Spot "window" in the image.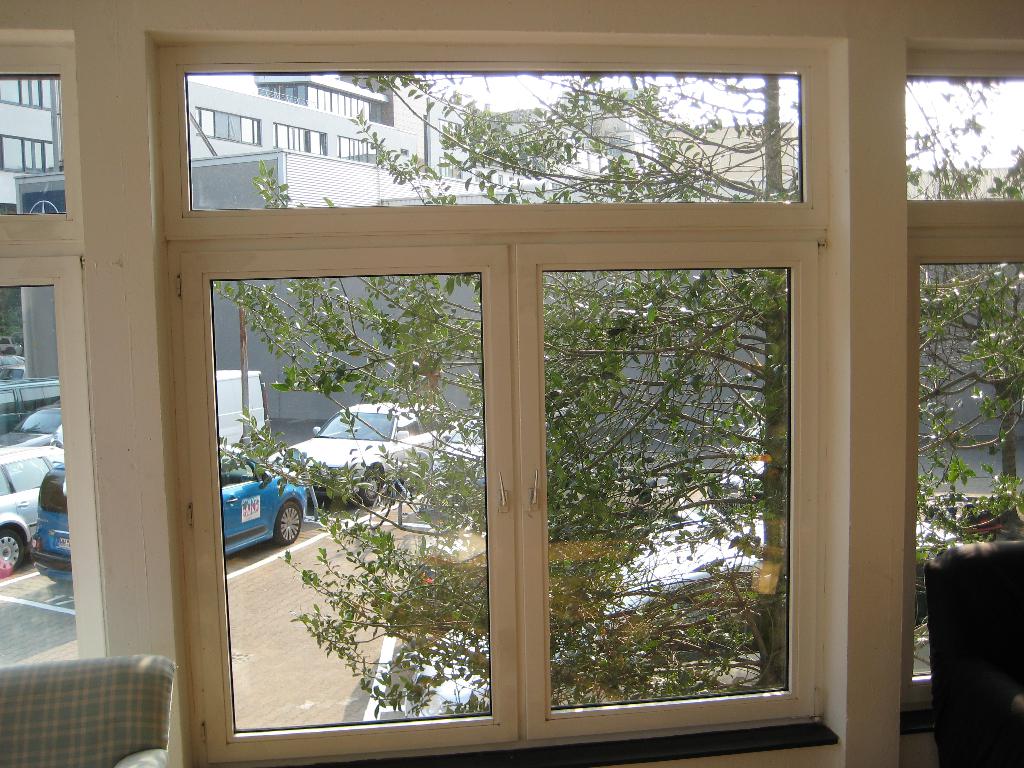
"window" found at rect(0, 77, 54, 111).
